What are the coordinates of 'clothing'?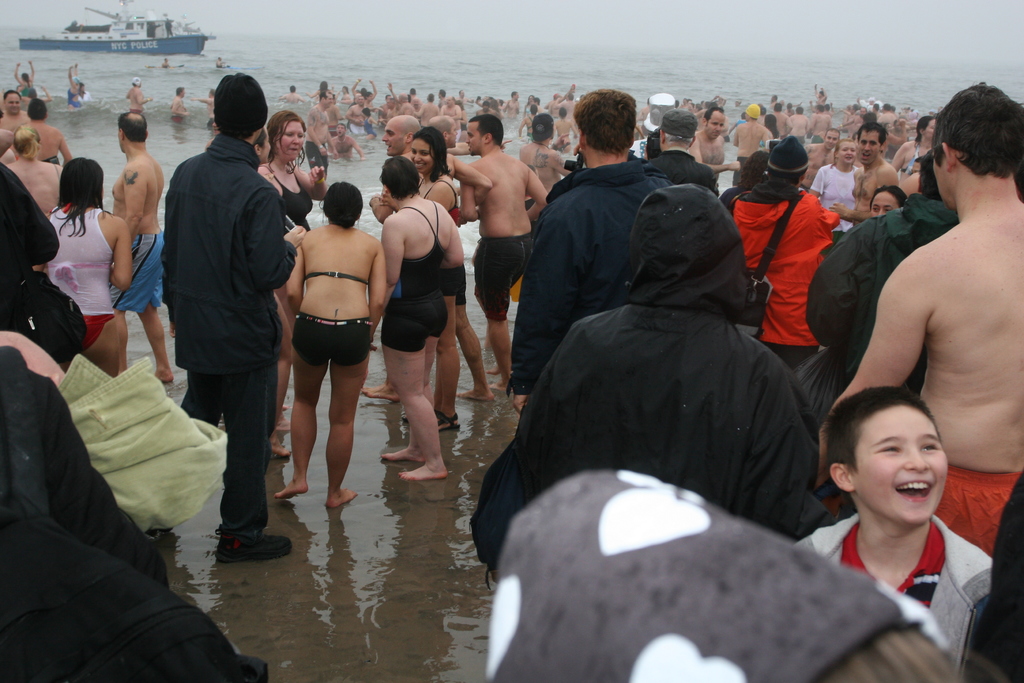
l=935, t=458, r=1023, b=558.
